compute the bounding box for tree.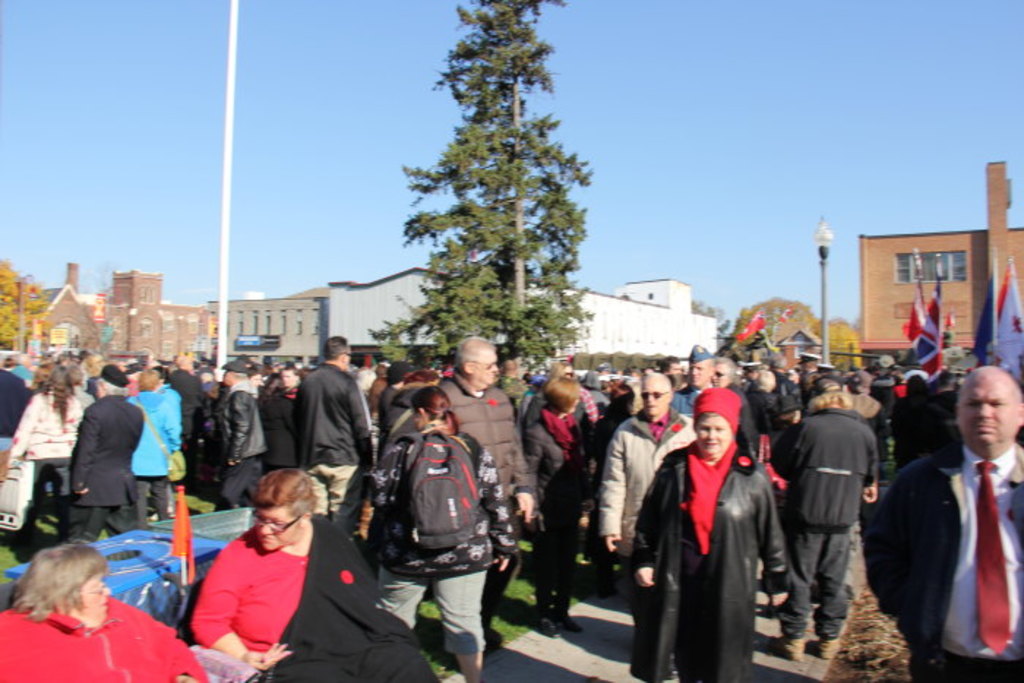
[x1=0, y1=265, x2=57, y2=363].
